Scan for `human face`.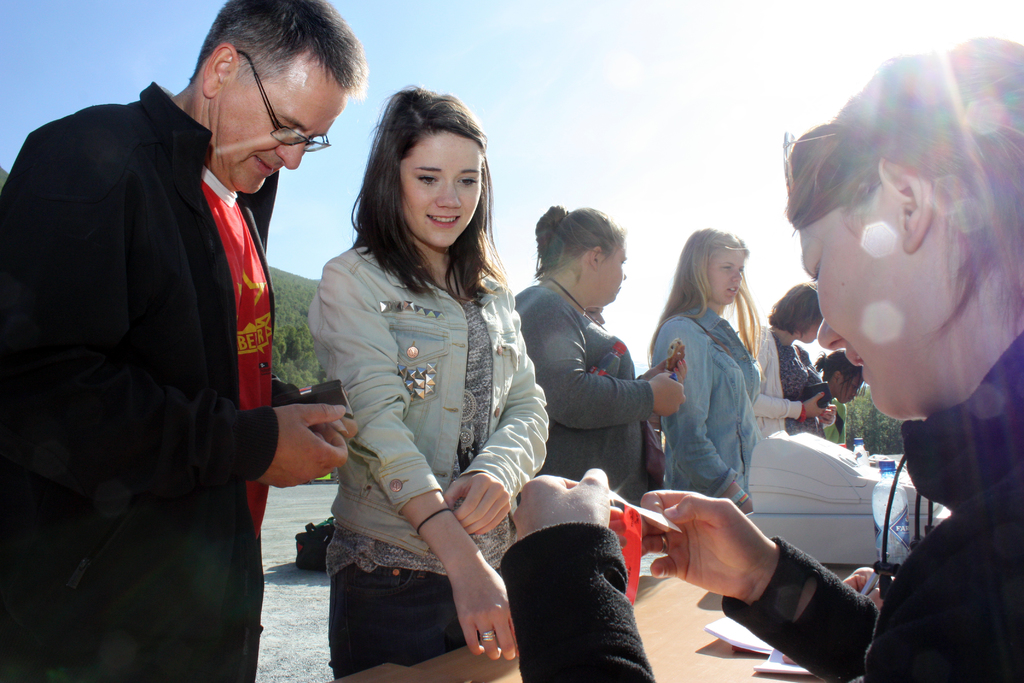
Scan result: <box>388,131,483,247</box>.
